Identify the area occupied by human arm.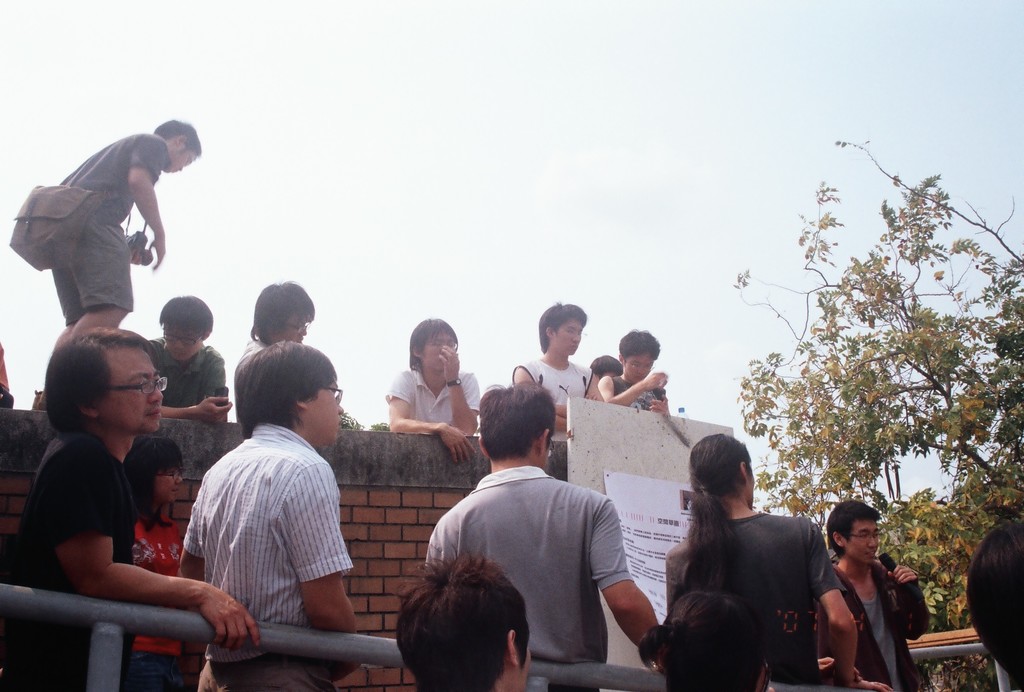
Area: l=277, t=462, r=356, b=684.
